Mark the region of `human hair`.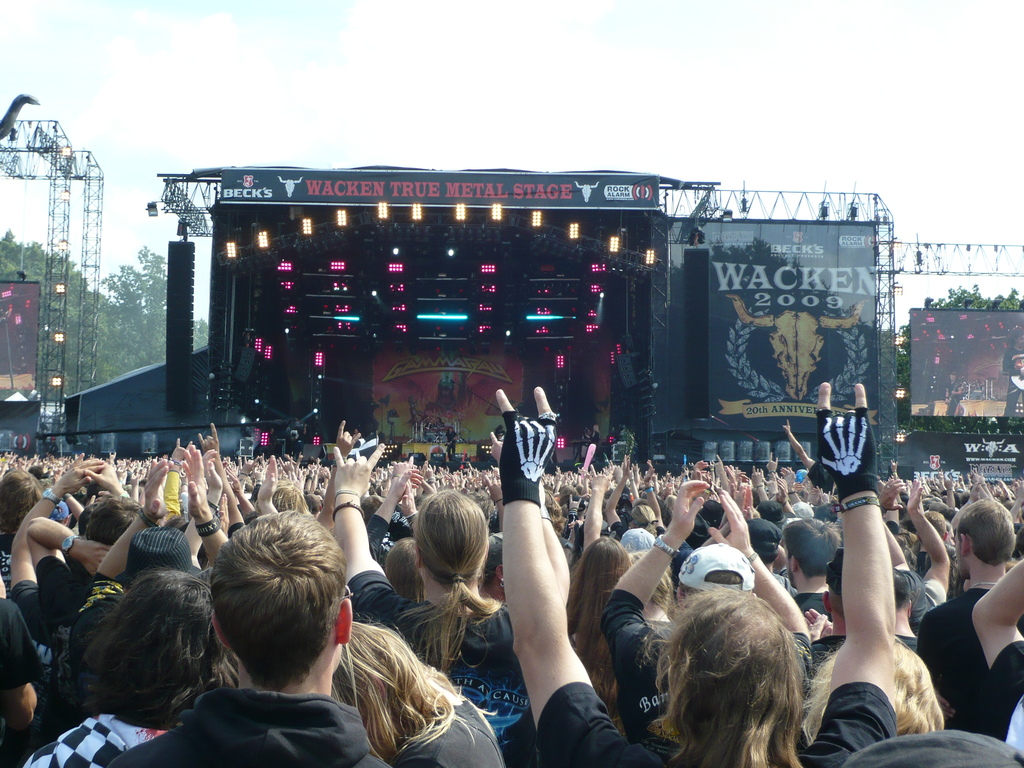
Region: select_region(628, 549, 677, 610).
